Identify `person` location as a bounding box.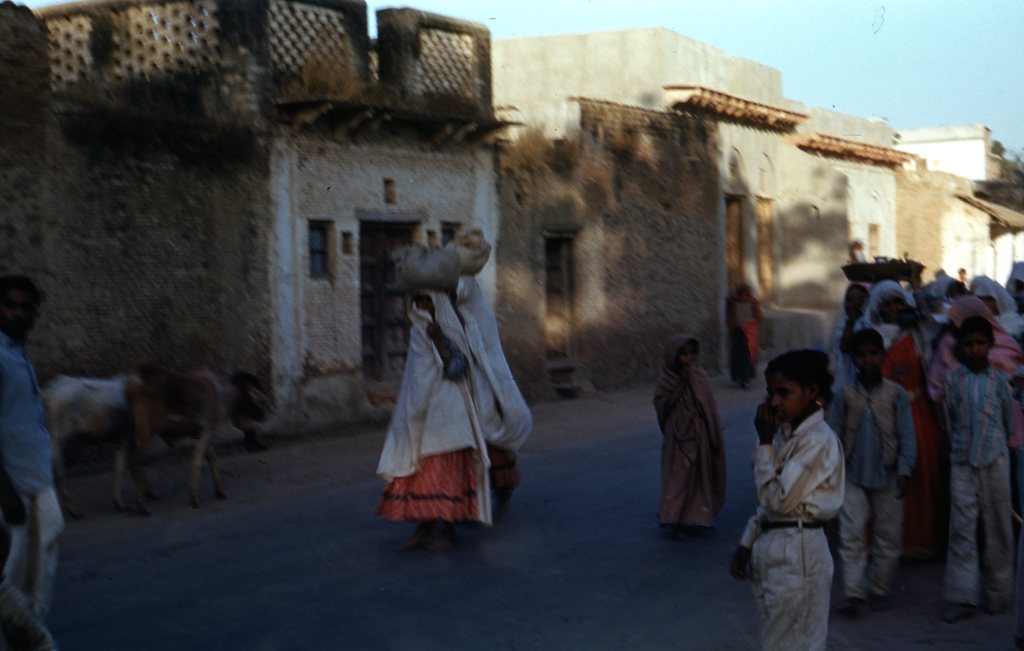
<box>934,326,1021,617</box>.
